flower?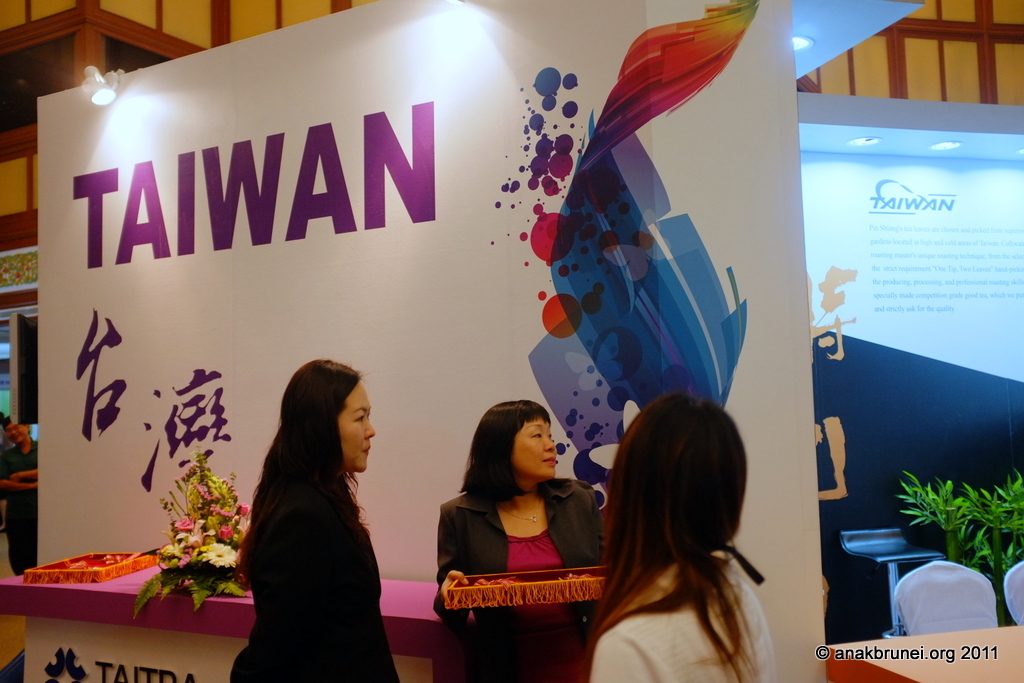
<region>163, 527, 206, 559</region>
